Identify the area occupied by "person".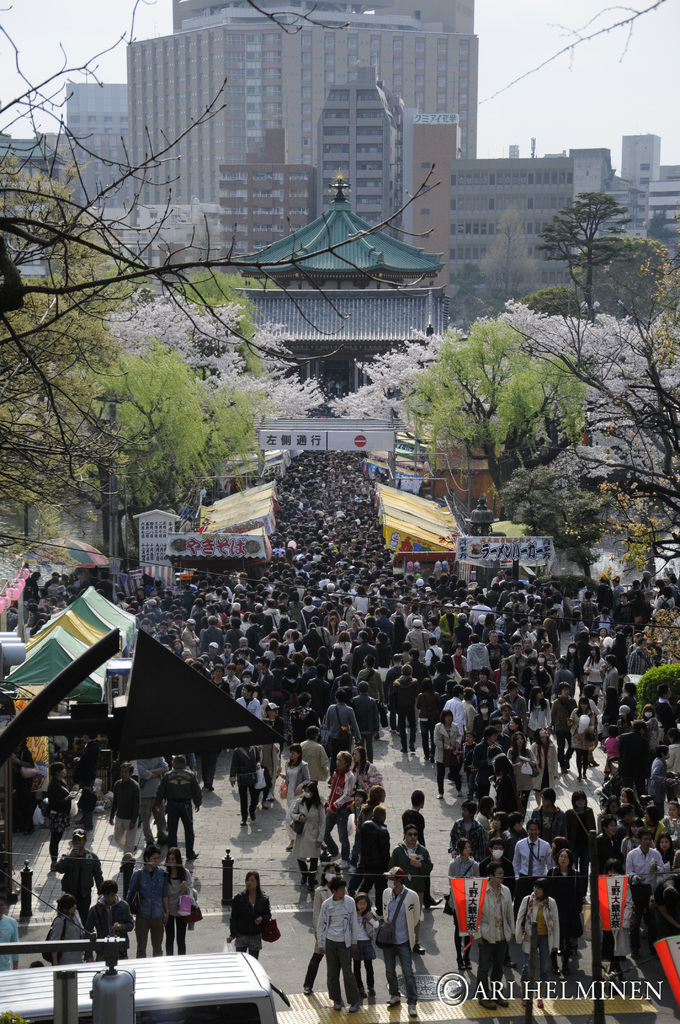
Area: [x1=287, y1=781, x2=328, y2=884].
